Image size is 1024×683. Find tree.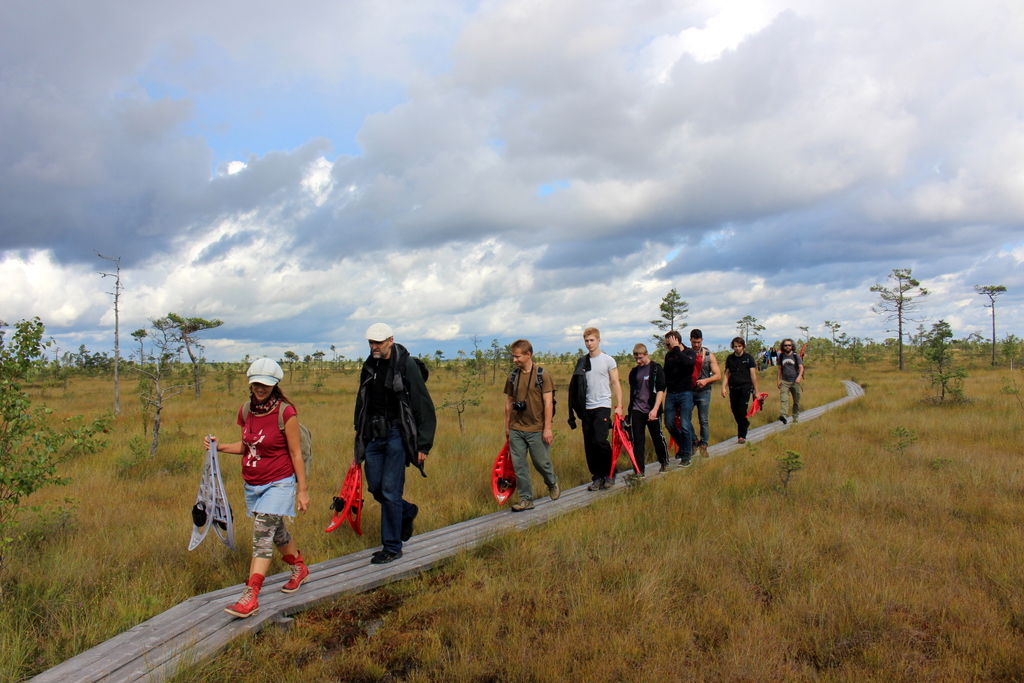
483/335/512/384.
